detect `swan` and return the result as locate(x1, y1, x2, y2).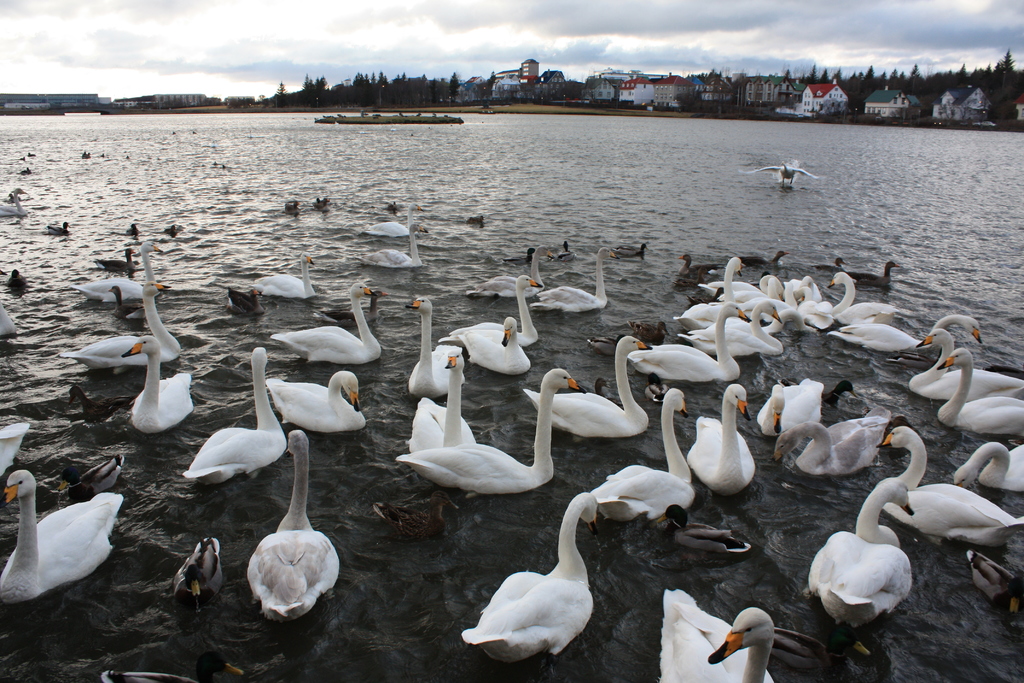
locate(405, 295, 468, 393).
